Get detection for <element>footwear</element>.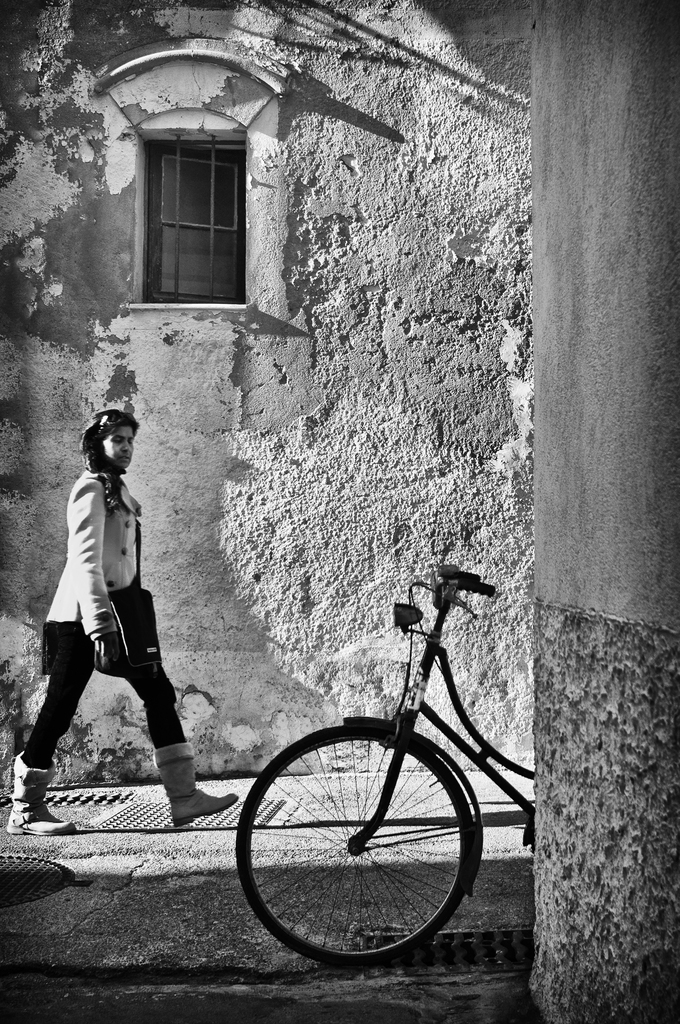
Detection: 7, 760, 59, 841.
